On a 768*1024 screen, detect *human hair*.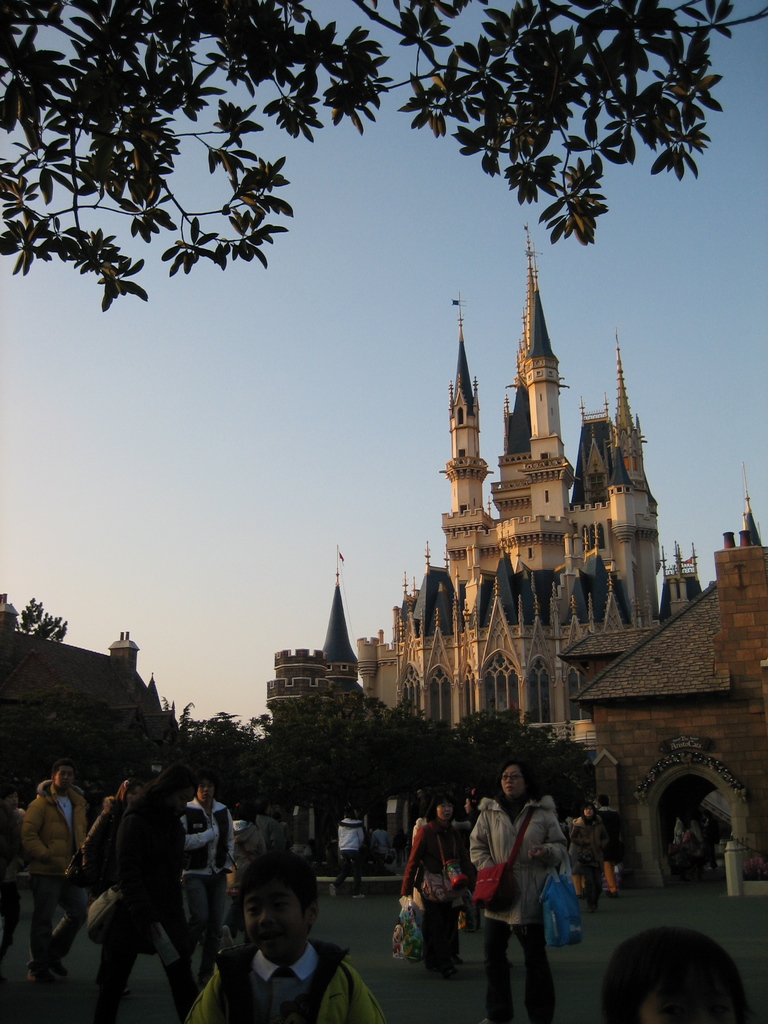
(left=426, top=794, right=458, bottom=820).
